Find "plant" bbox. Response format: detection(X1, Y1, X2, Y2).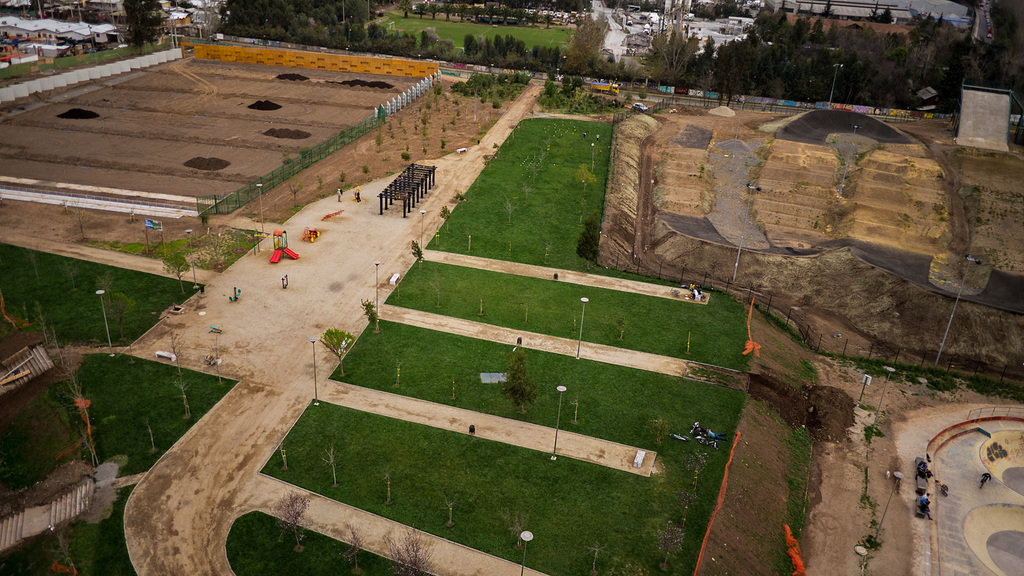
detection(968, 383, 1007, 399).
